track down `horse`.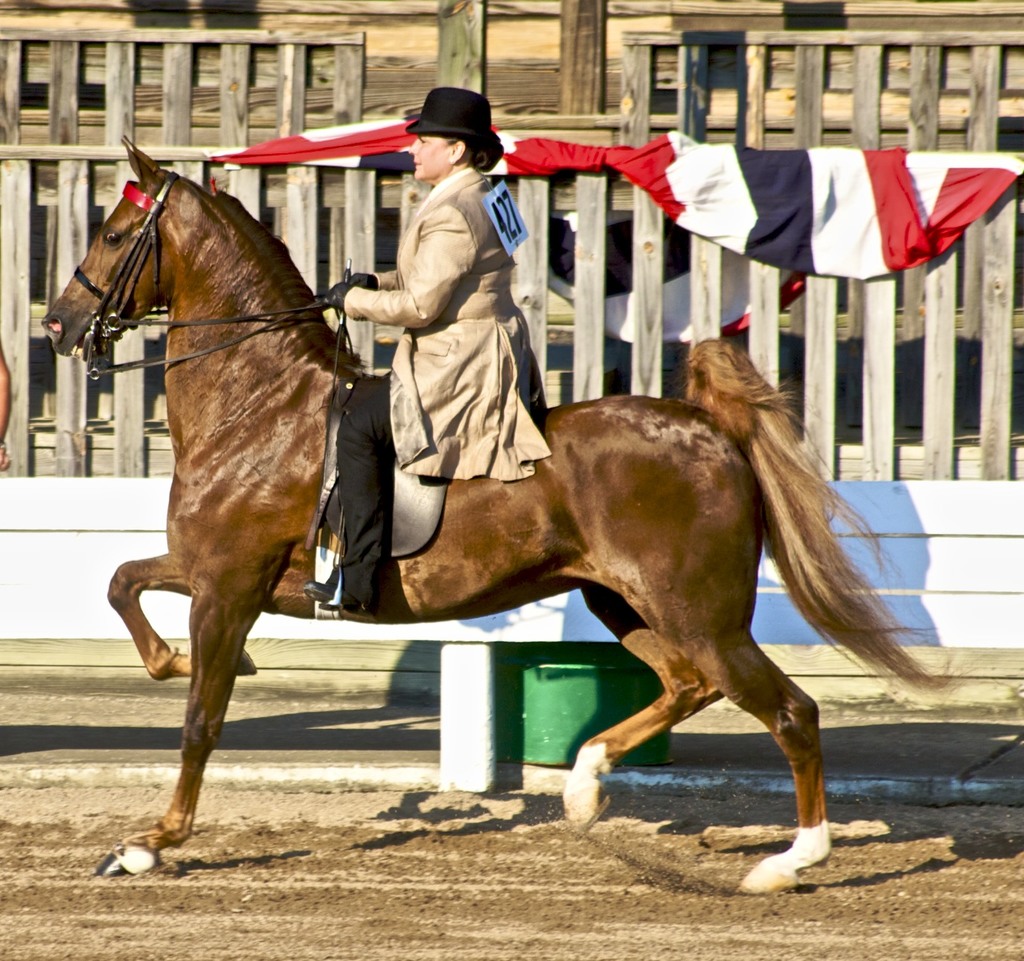
Tracked to BBox(39, 129, 969, 899).
